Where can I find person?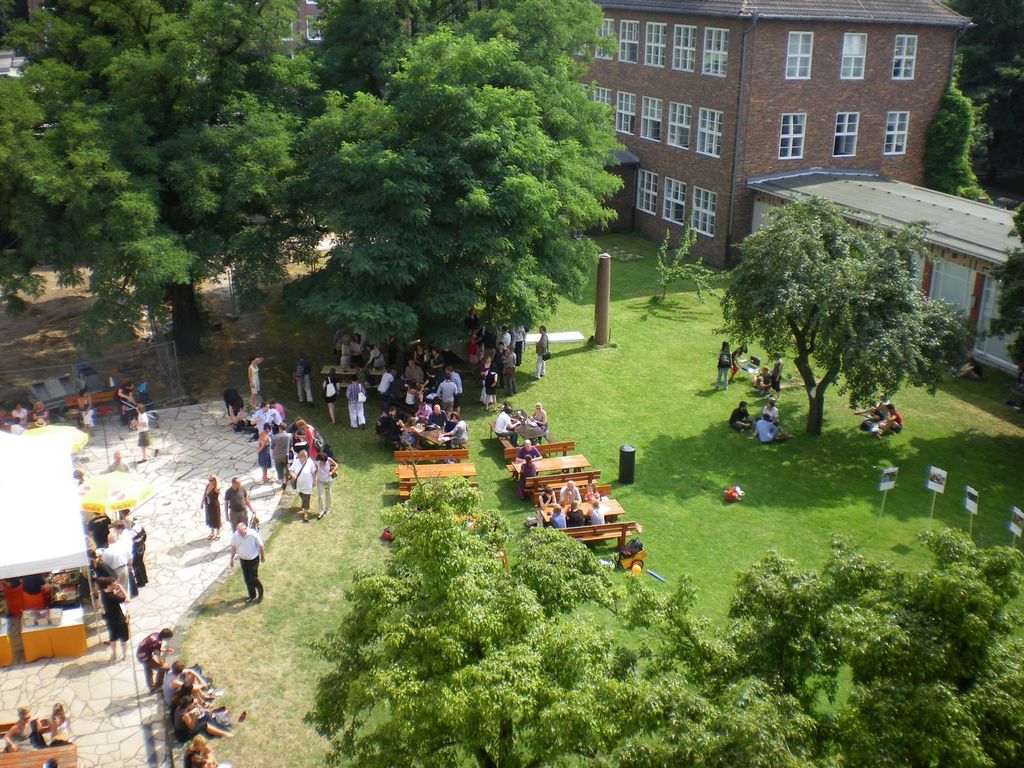
You can find it at [x1=951, y1=355, x2=983, y2=381].
